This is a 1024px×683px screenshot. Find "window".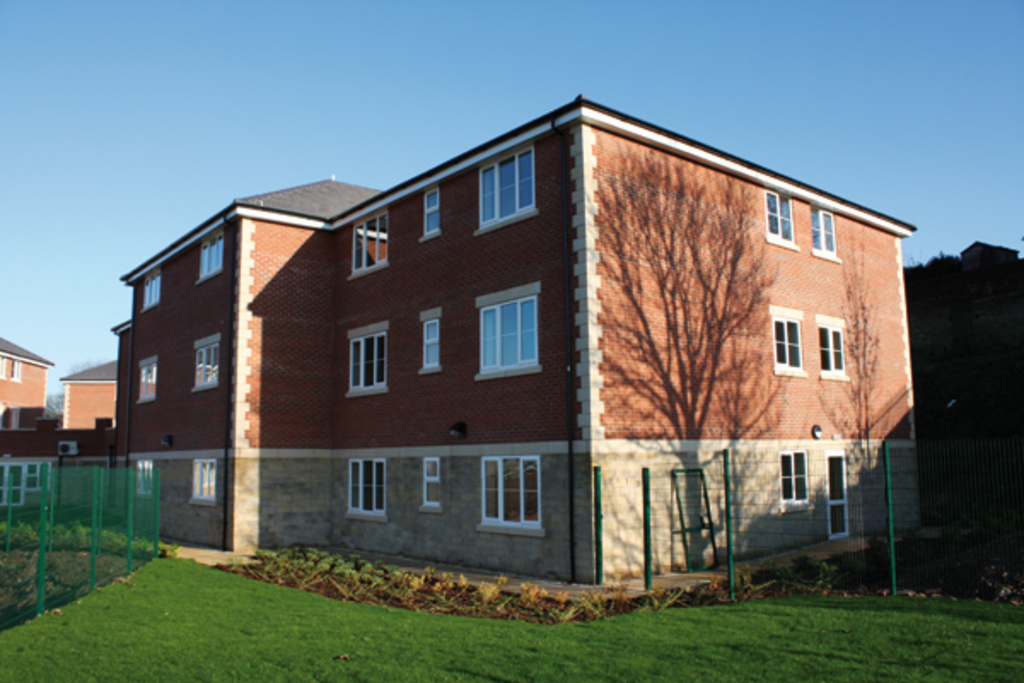
Bounding box: locate(478, 458, 546, 534).
